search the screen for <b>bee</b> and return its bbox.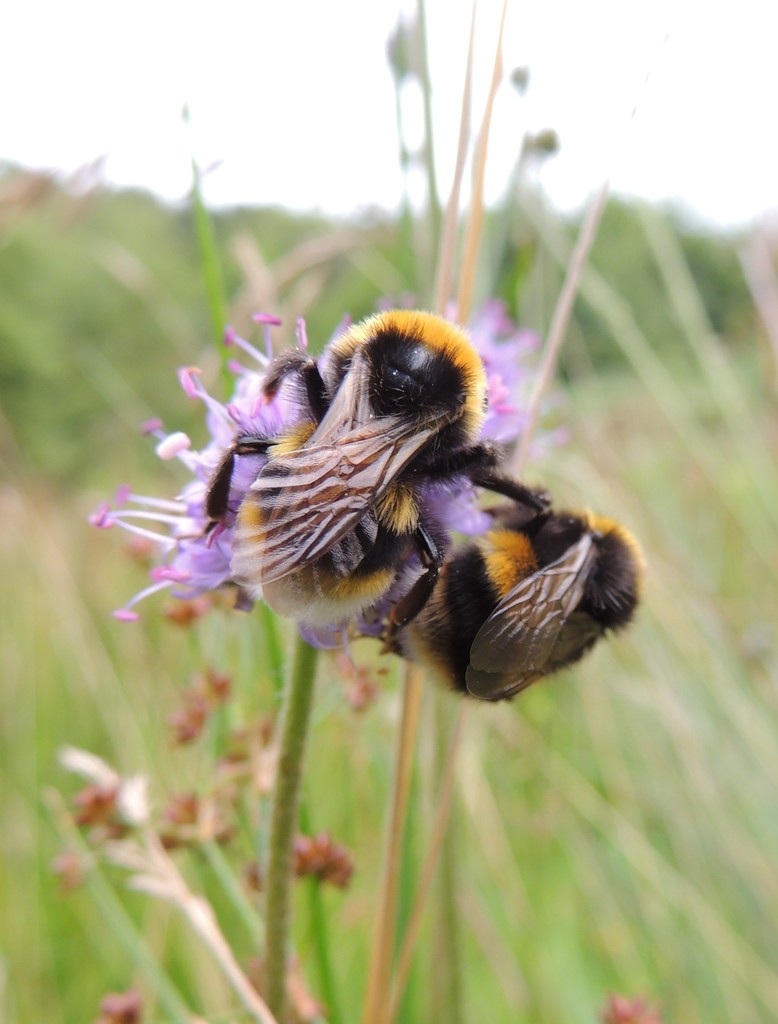
Found: 383 504 647 707.
